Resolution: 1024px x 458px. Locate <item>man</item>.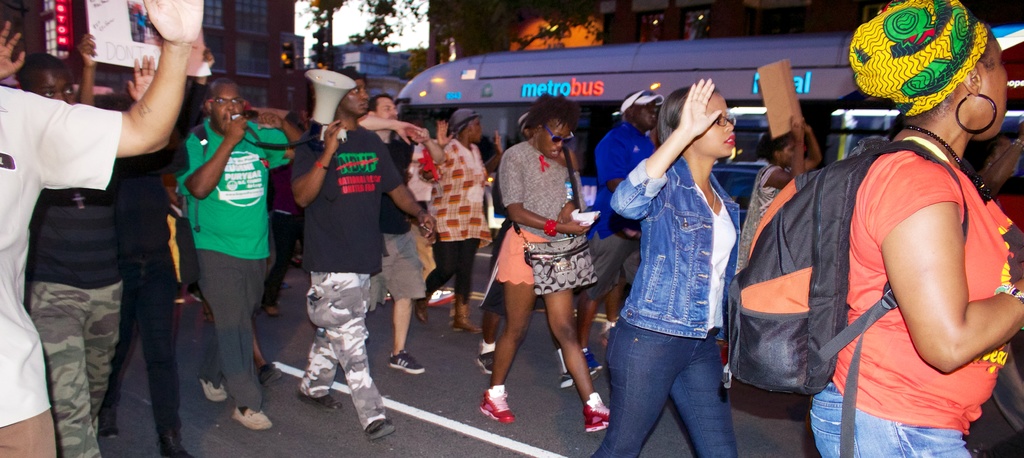
(0,0,207,457).
